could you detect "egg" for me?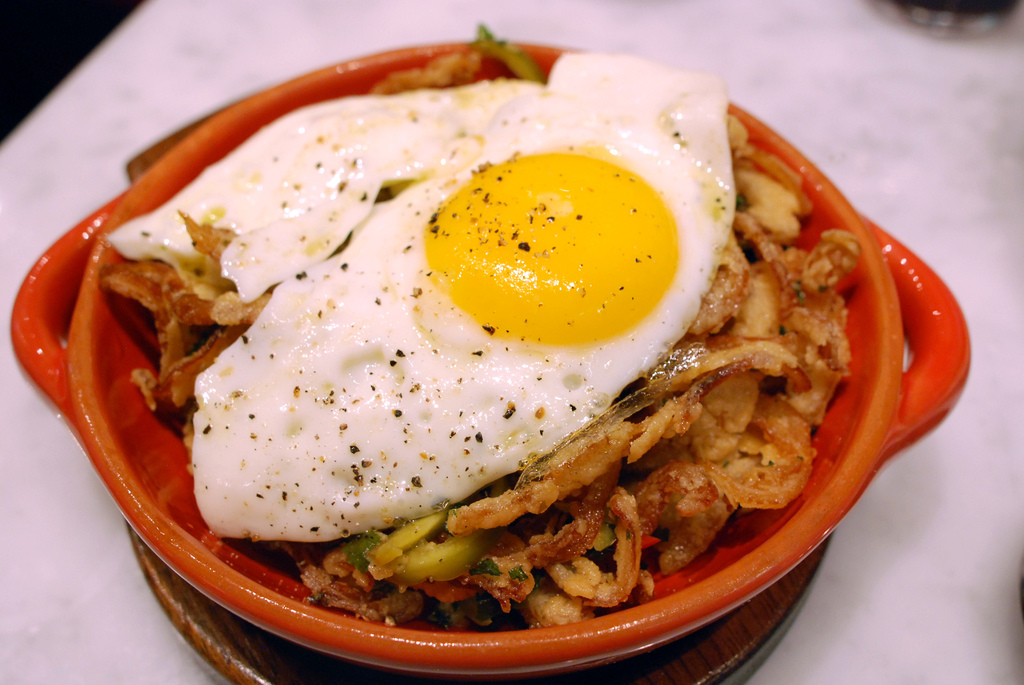
Detection result: [104,50,729,539].
